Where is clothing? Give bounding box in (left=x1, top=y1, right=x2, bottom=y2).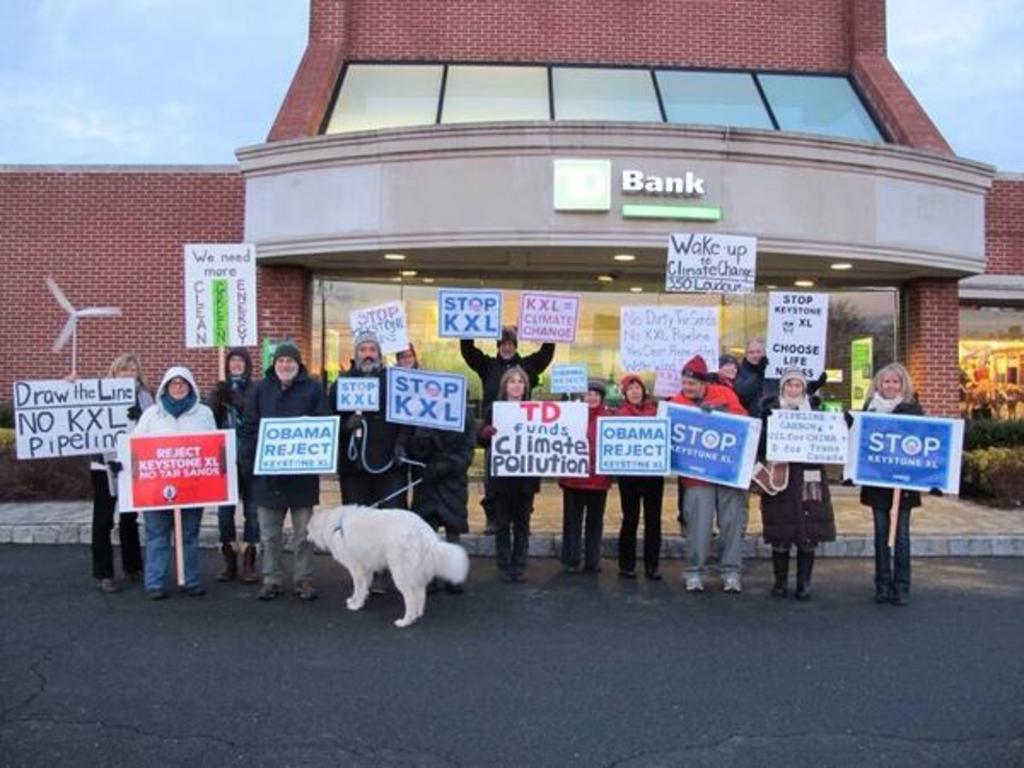
(left=457, top=340, right=563, bottom=519).
